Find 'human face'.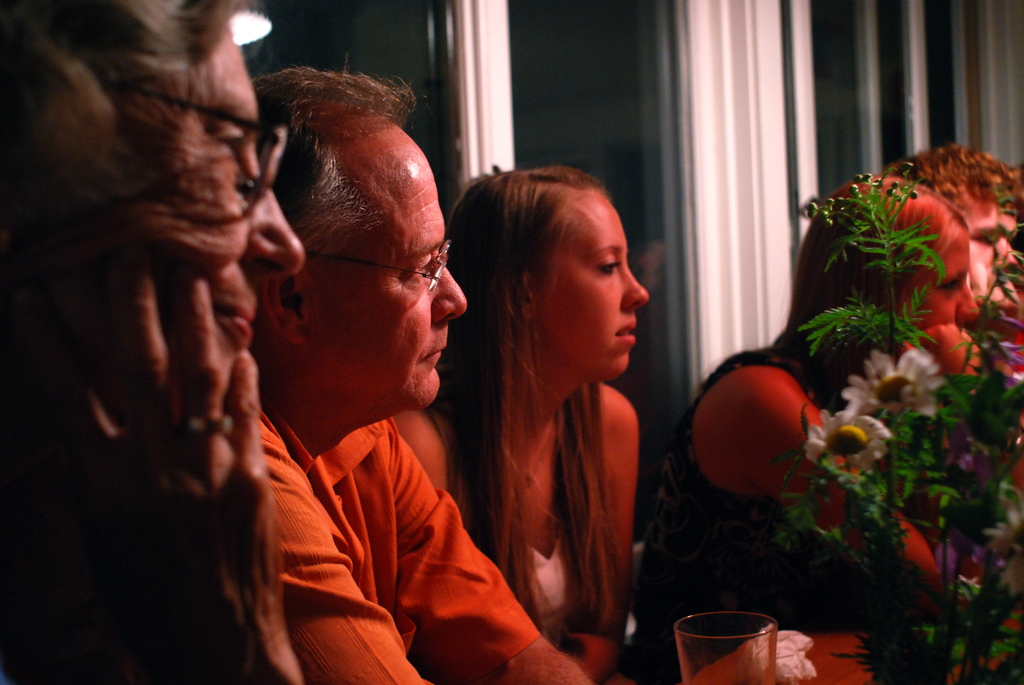
305,146,467,408.
